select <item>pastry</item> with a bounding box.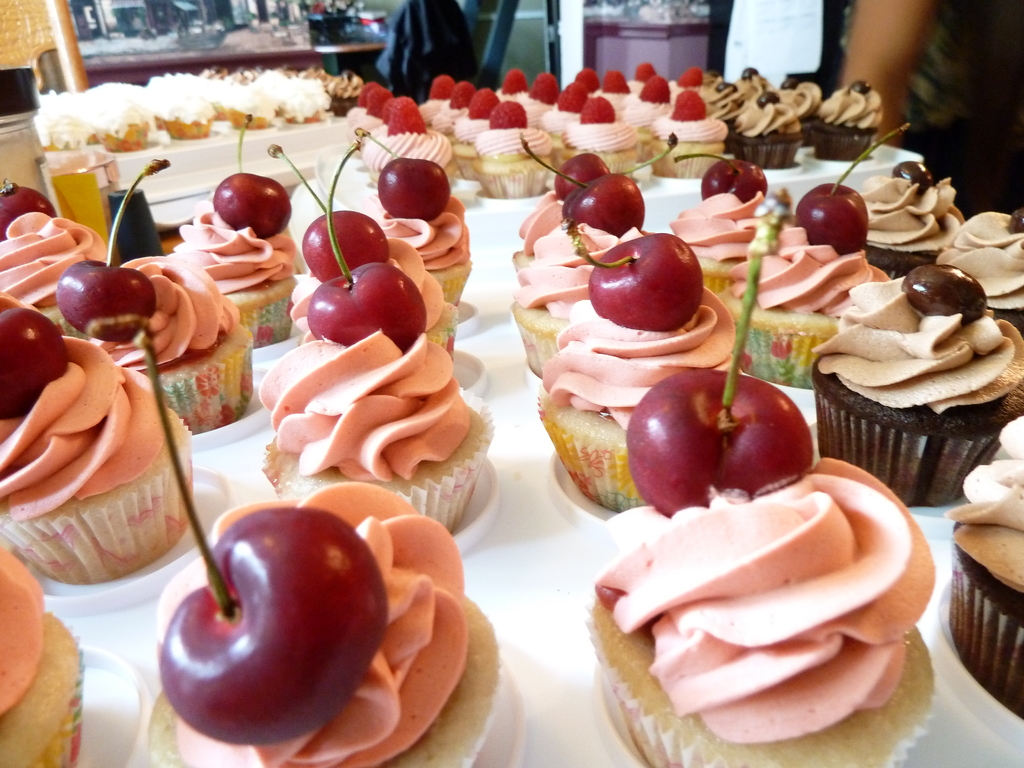
(361, 135, 473, 312).
